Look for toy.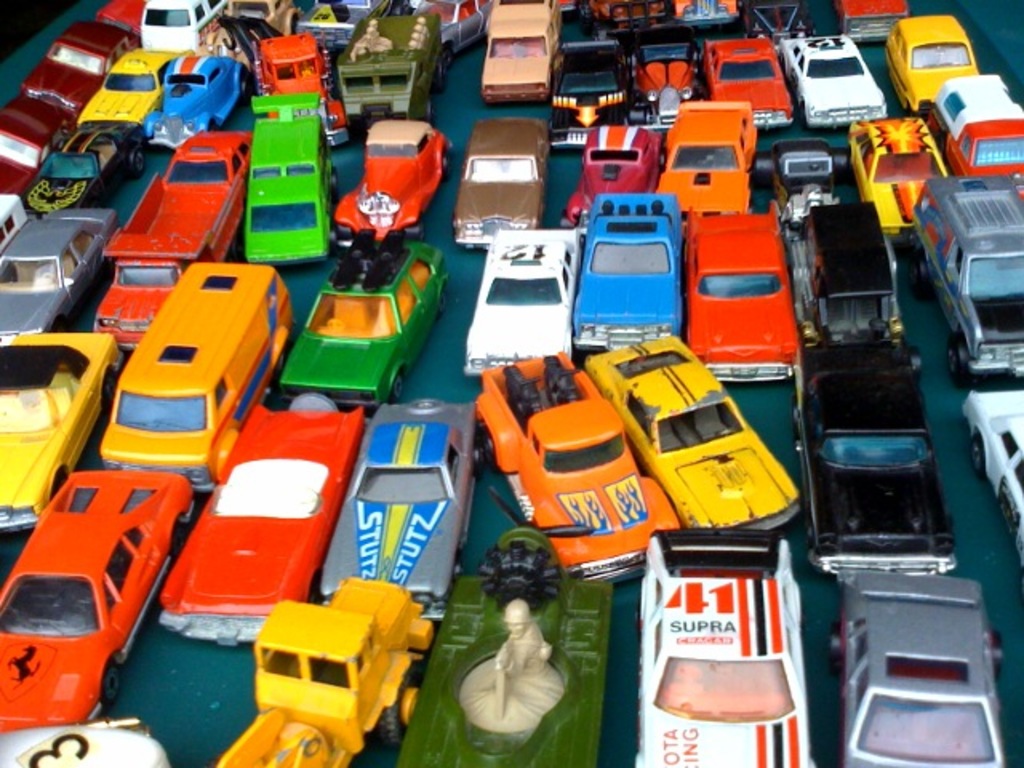
Found: [left=698, top=26, right=790, bottom=131].
